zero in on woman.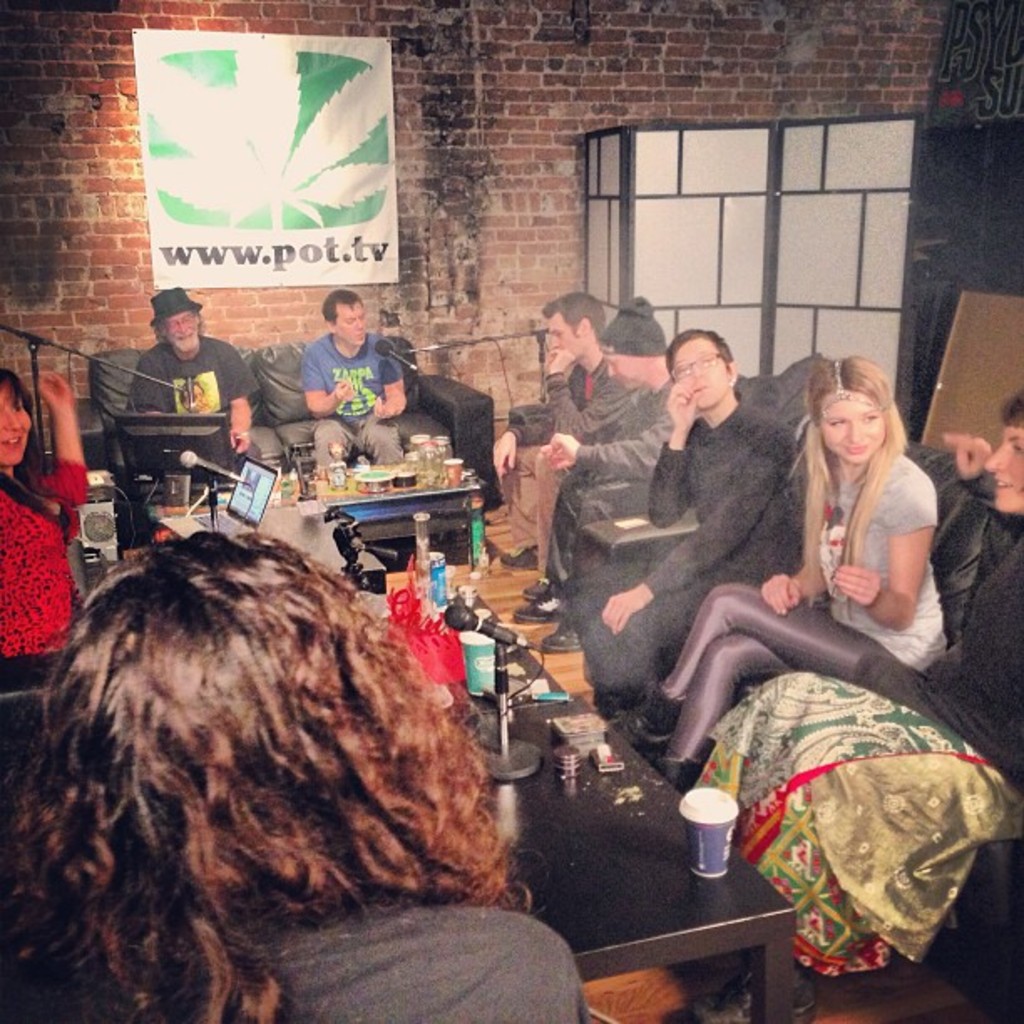
Zeroed in: (668, 395, 1022, 1022).
